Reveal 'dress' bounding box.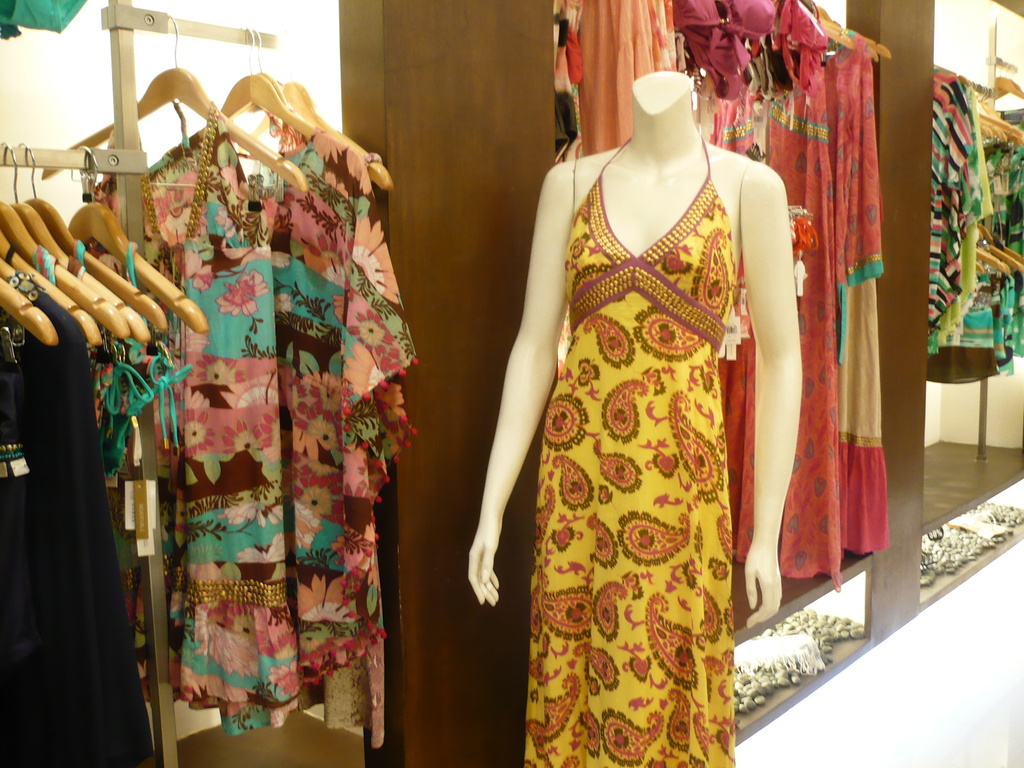
Revealed: left=493, top=125, right=800, bottom=735.
